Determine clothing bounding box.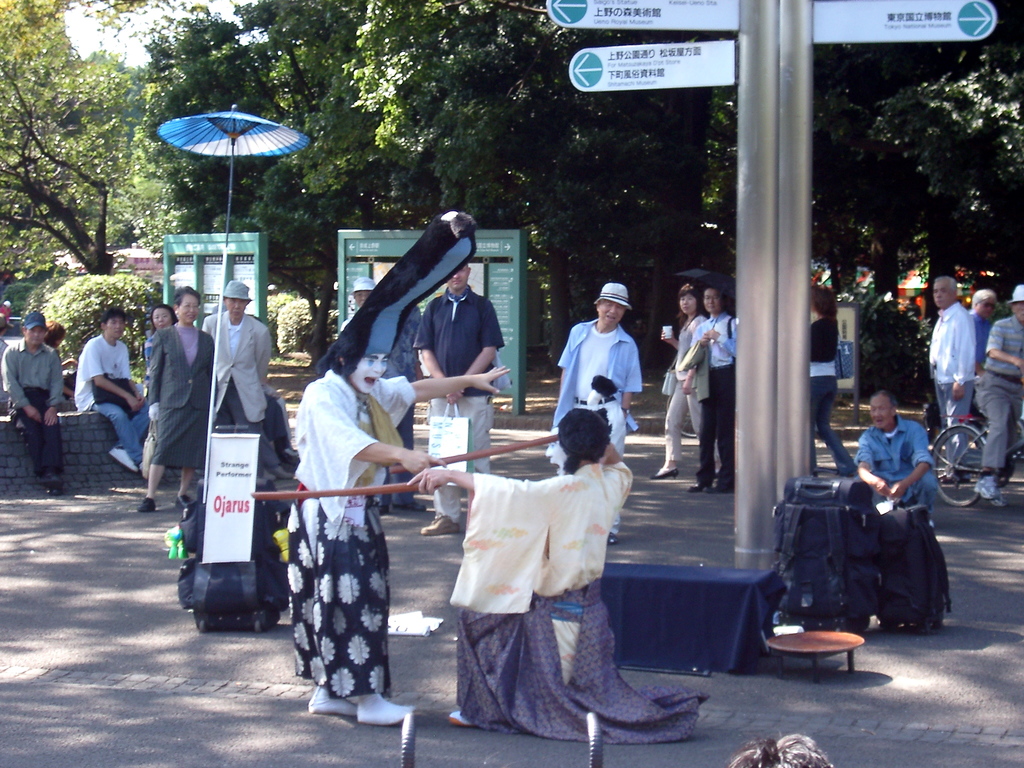
Determined: 852 415 939 524.
